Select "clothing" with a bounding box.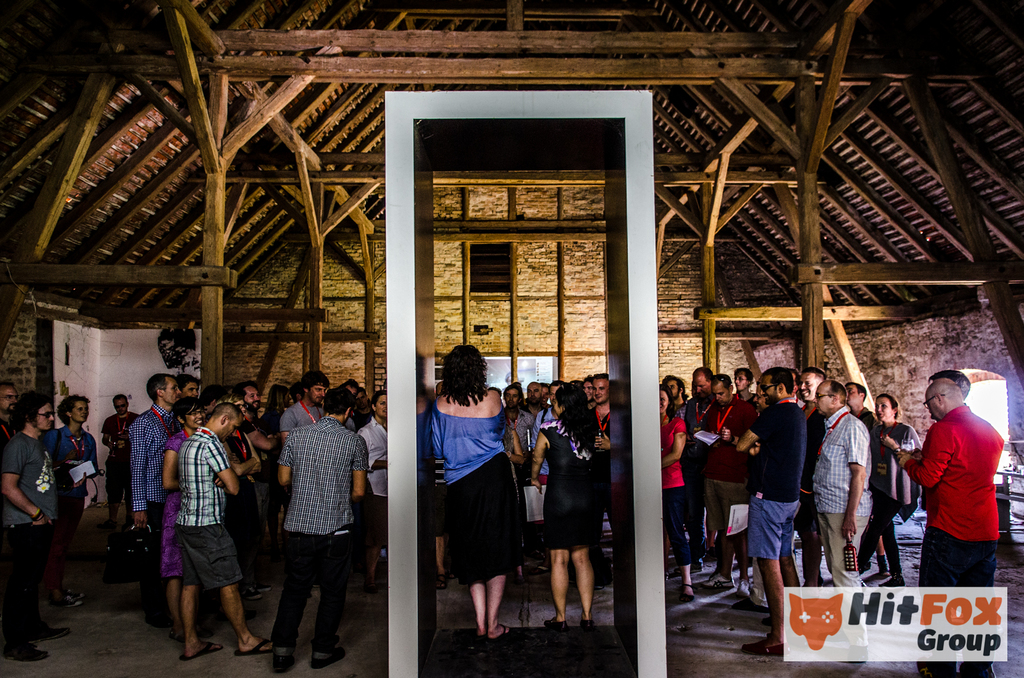
129,404,186,594.
